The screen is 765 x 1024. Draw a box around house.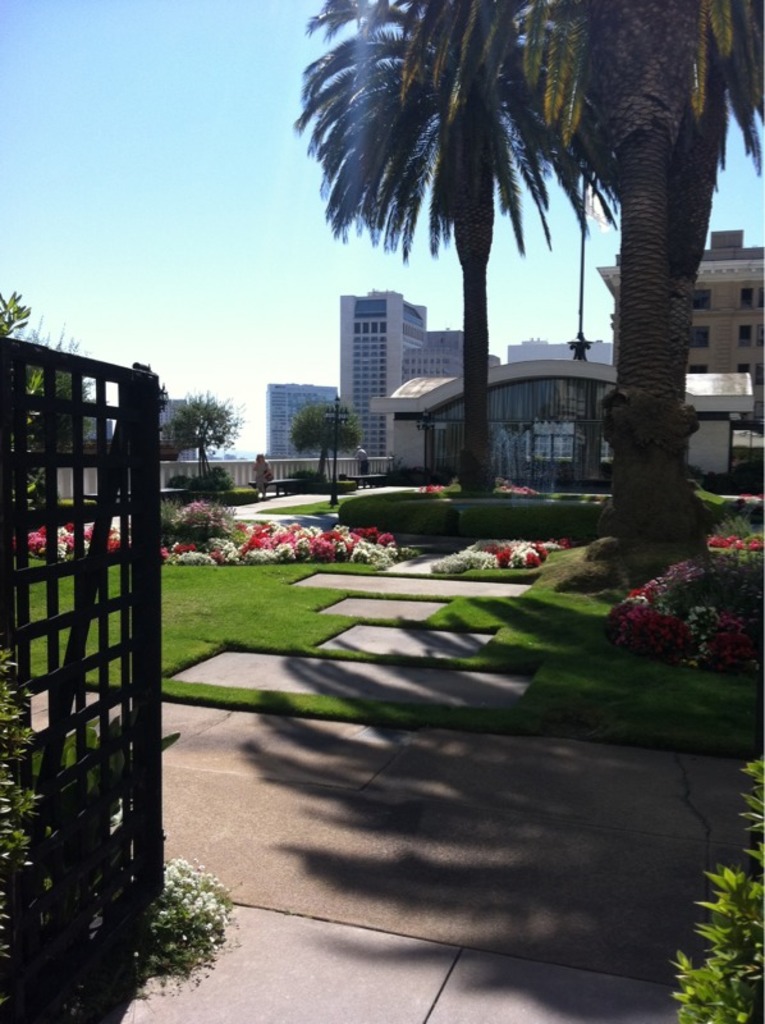
[left=363, top=365, right=605, bottom=486].
